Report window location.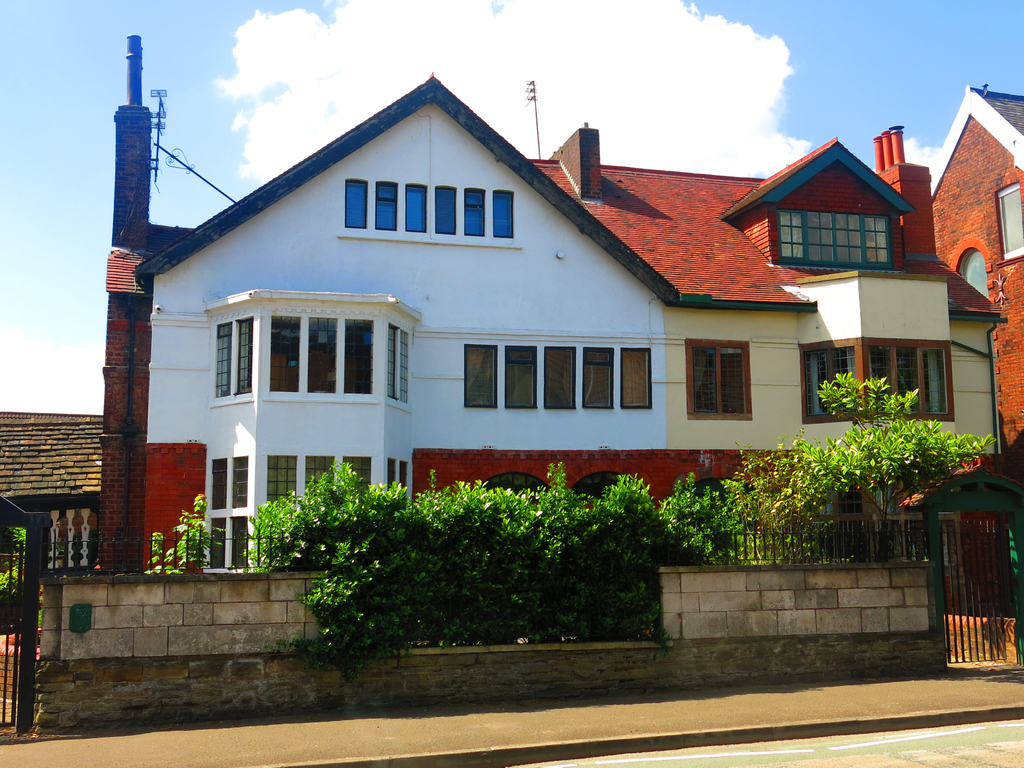
Report: <region>403, 184, 426, 232</region>.
